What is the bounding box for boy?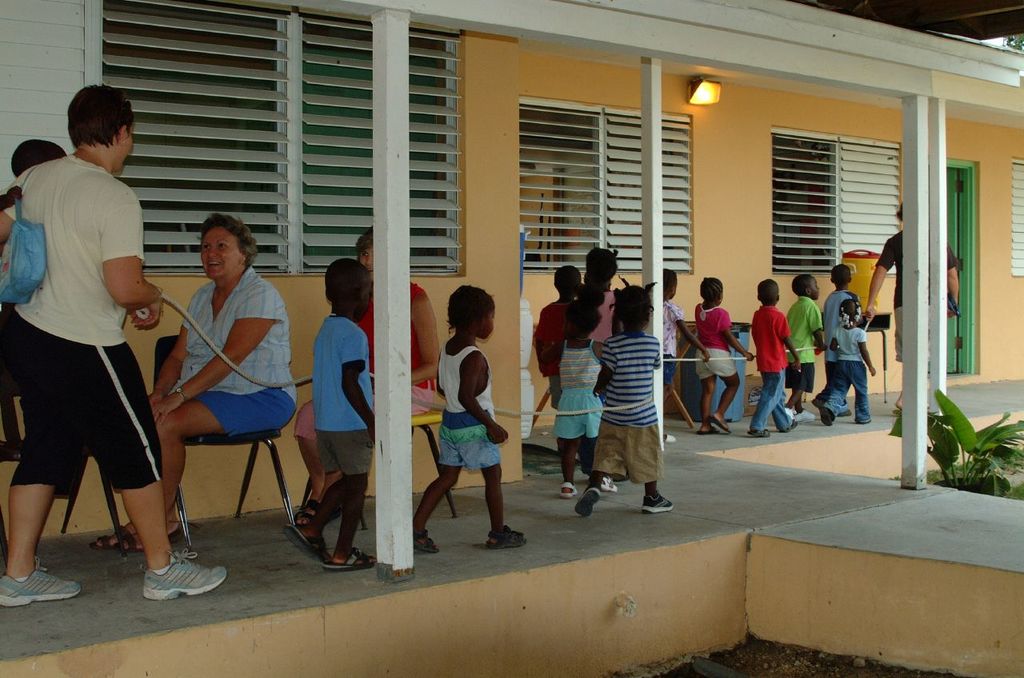
BBox(787, 273, 825, 421).
